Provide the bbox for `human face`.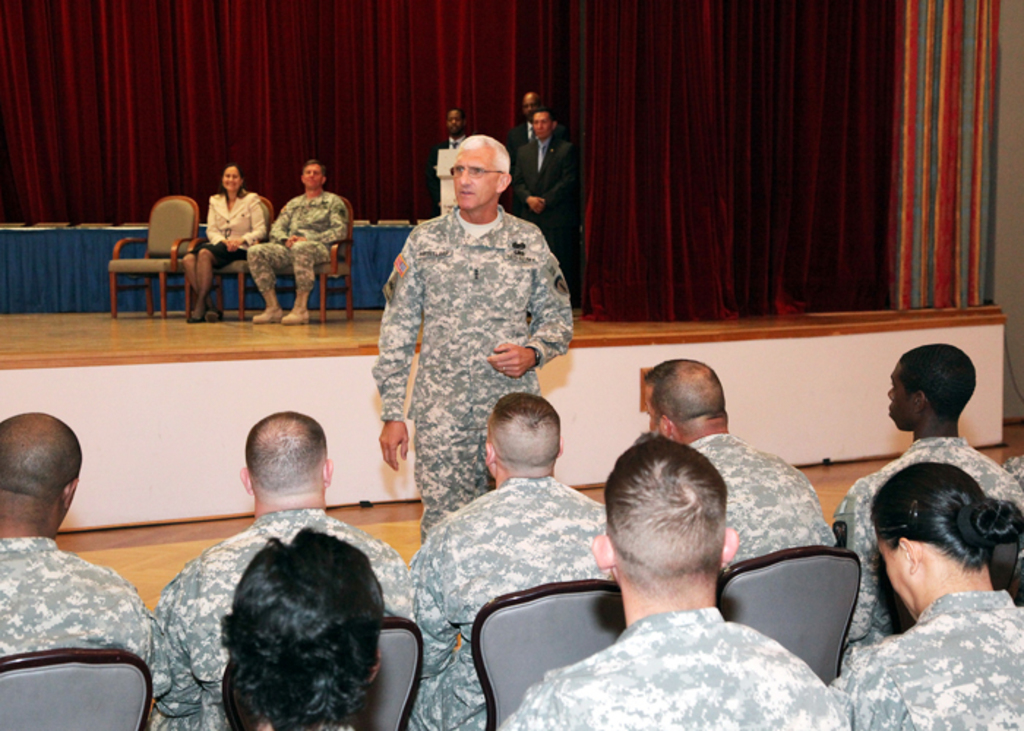
pyautogui.locateOnScreen(534, 114, 550, 137).
